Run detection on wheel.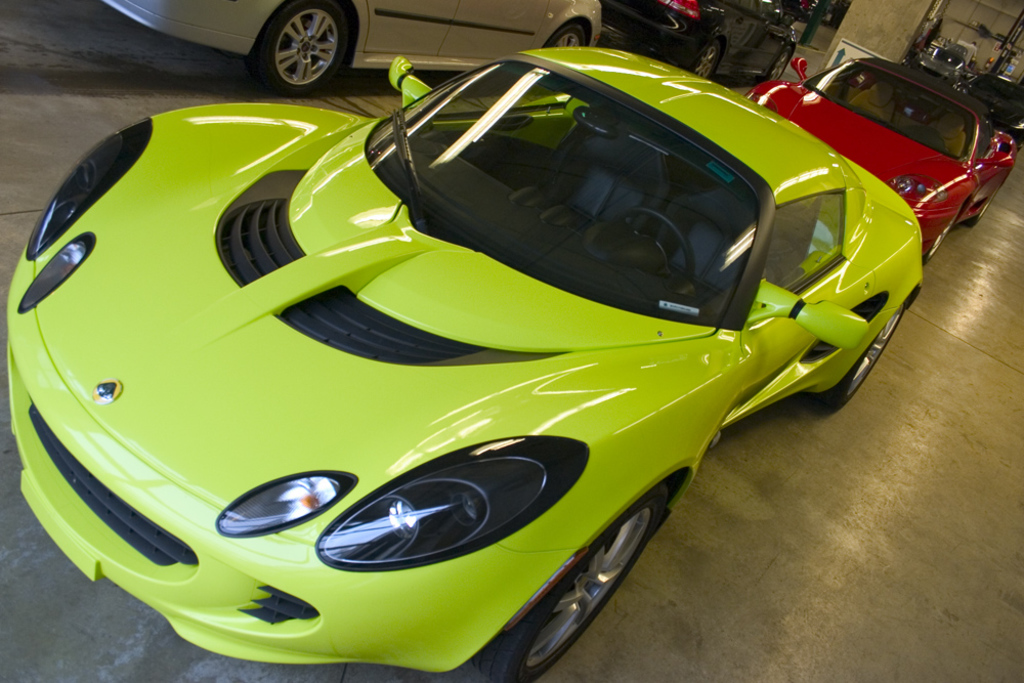
Result: l=810, t=297, r=904, b=407.
